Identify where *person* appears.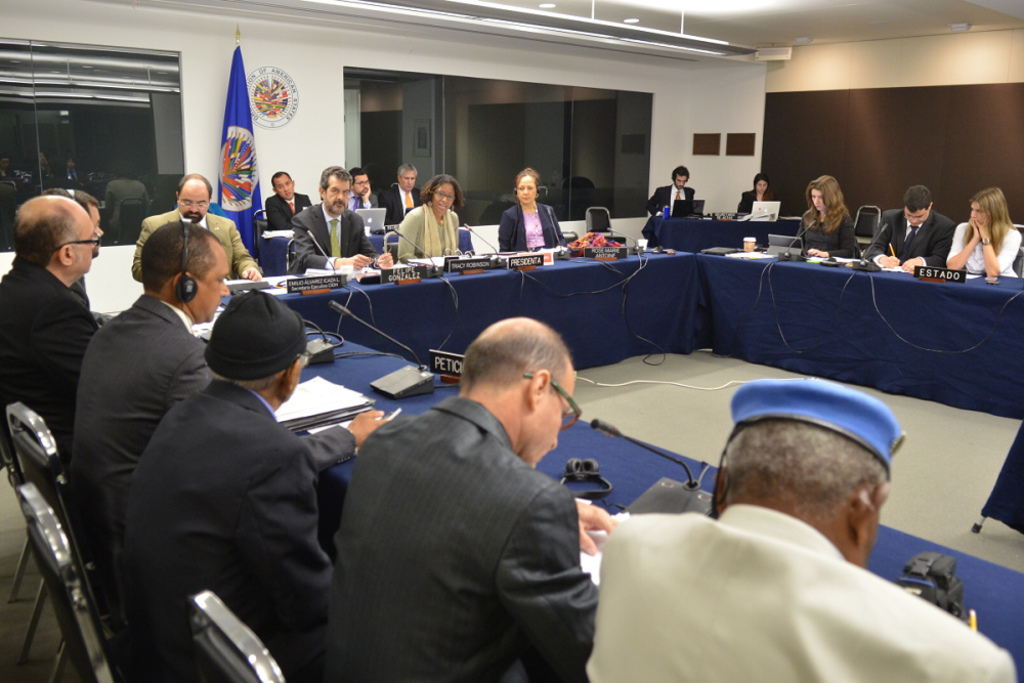
Appears at l=866, t=184, r=955, b=276.
